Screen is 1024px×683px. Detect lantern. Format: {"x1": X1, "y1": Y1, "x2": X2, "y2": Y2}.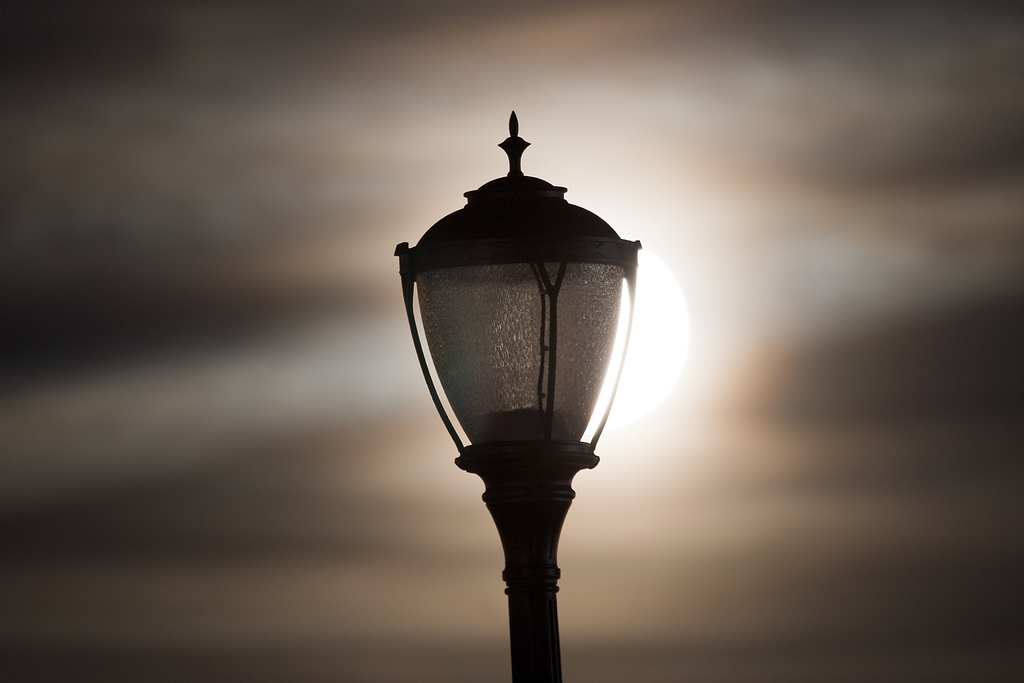
{"x1": 393, "y1": 117, "x2": 639, "y2": 469}.
